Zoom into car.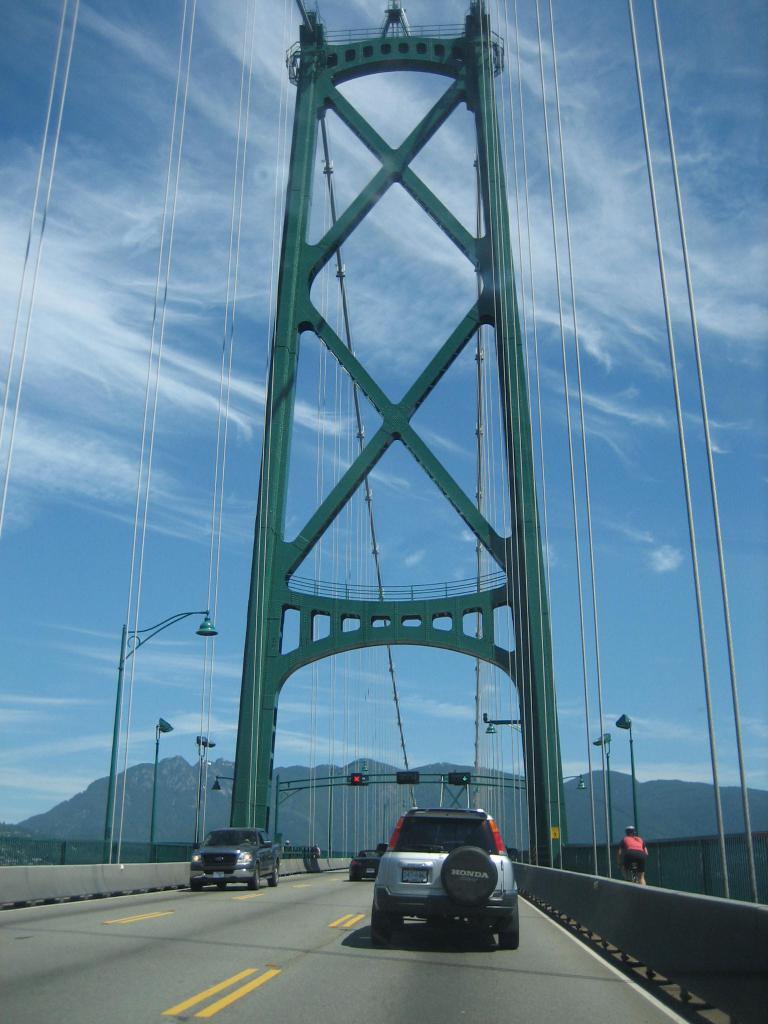
Zoom target: <bbox>369, 805, 524, 950</bbox>.
